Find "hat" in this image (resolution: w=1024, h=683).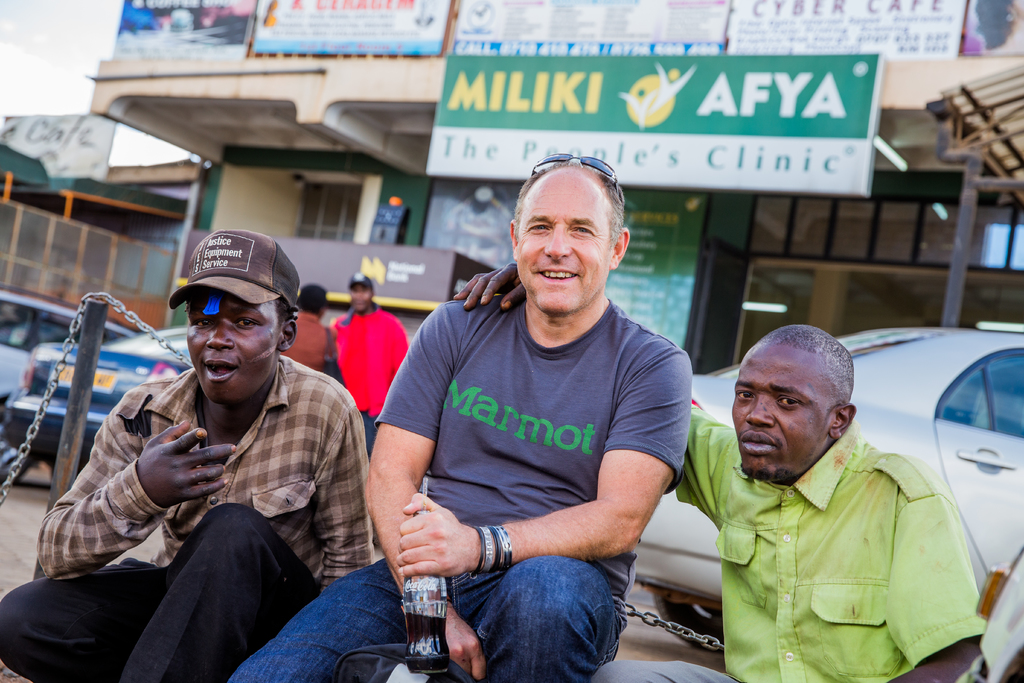
170 226 298 311.
